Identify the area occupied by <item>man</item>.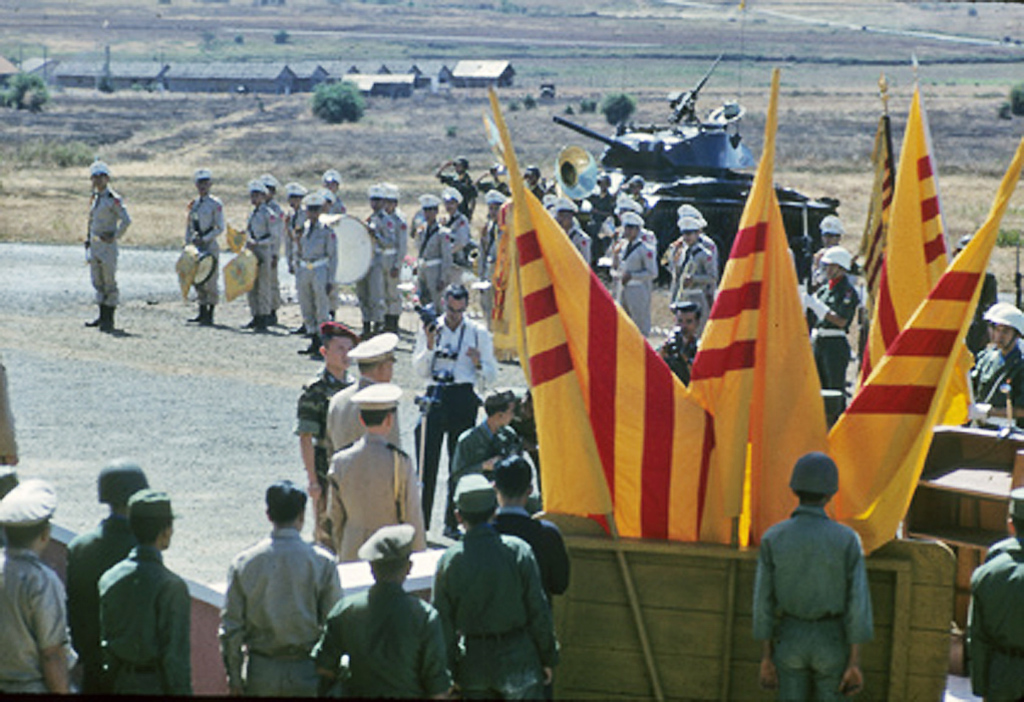
Area: l=739, t=444, r=884, b=701.
